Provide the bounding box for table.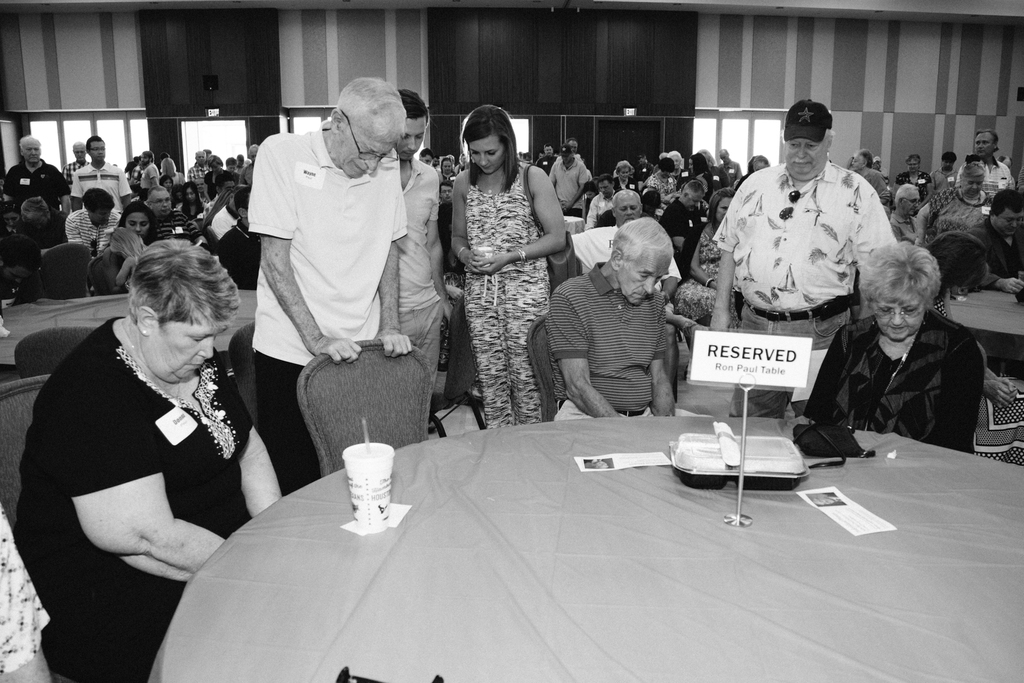
bbox=[0, 295, 269, 383].
